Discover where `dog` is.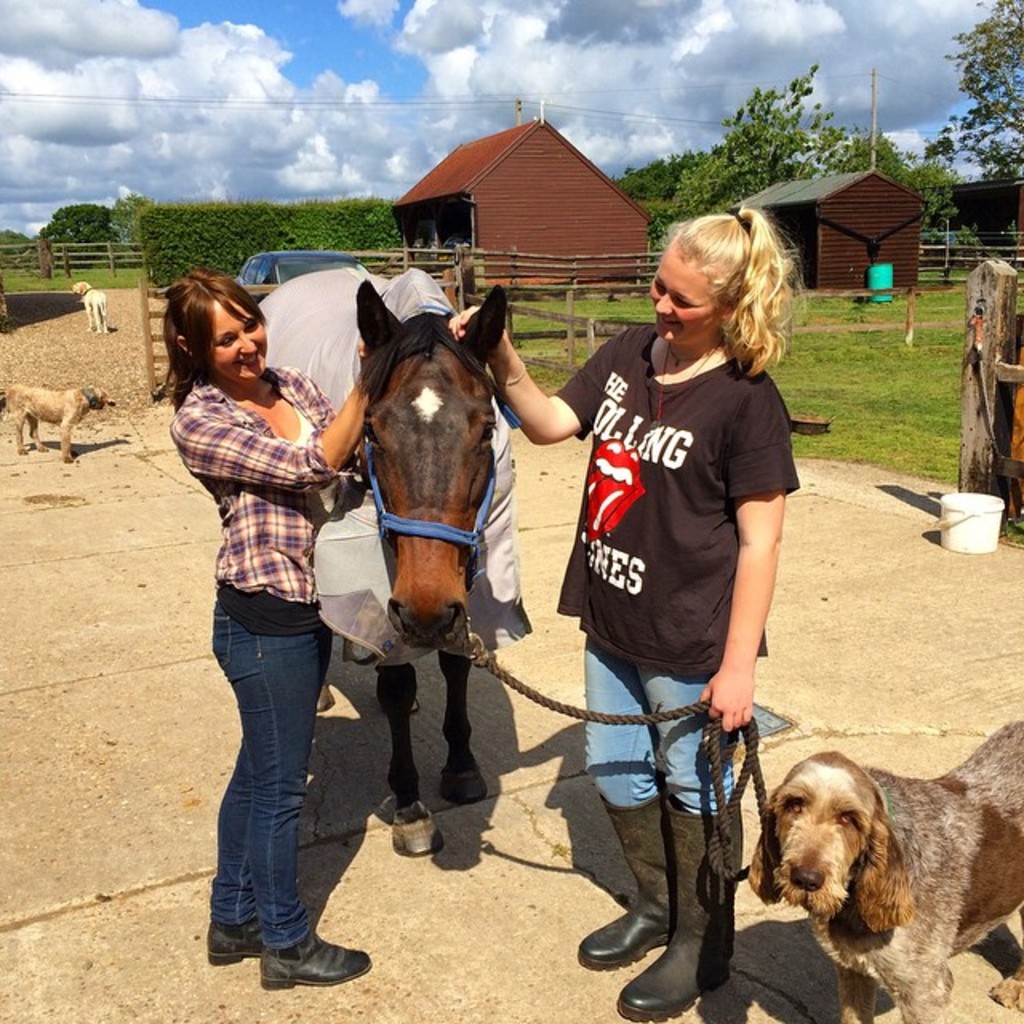
Discovered at BBox(67, 277, 109, 338).
